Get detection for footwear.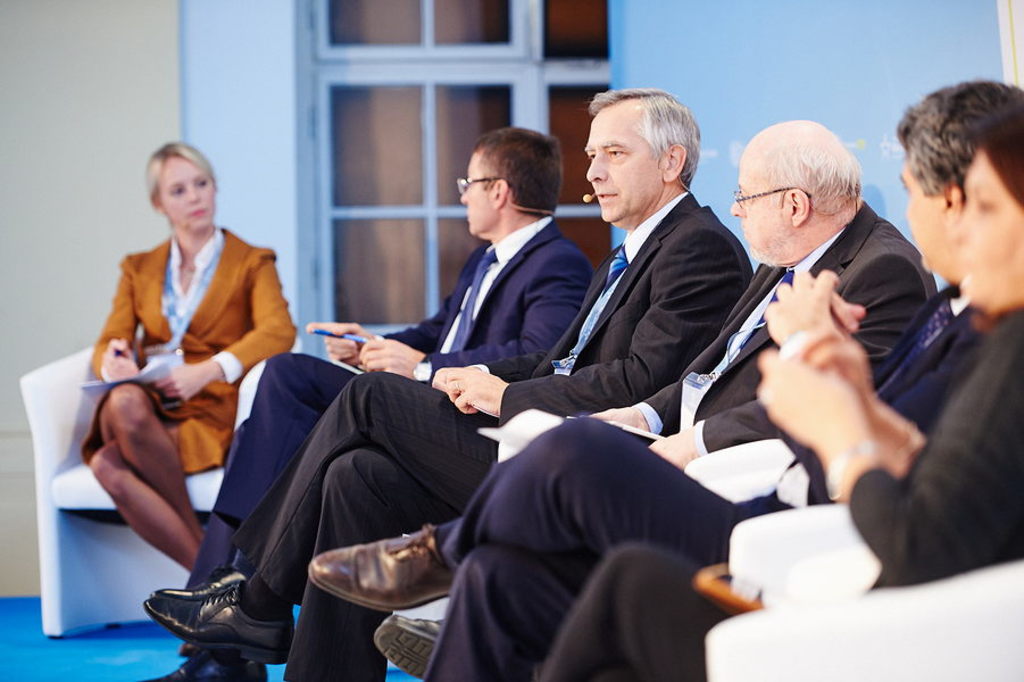
Detection: [371, 614, 443, 677].
